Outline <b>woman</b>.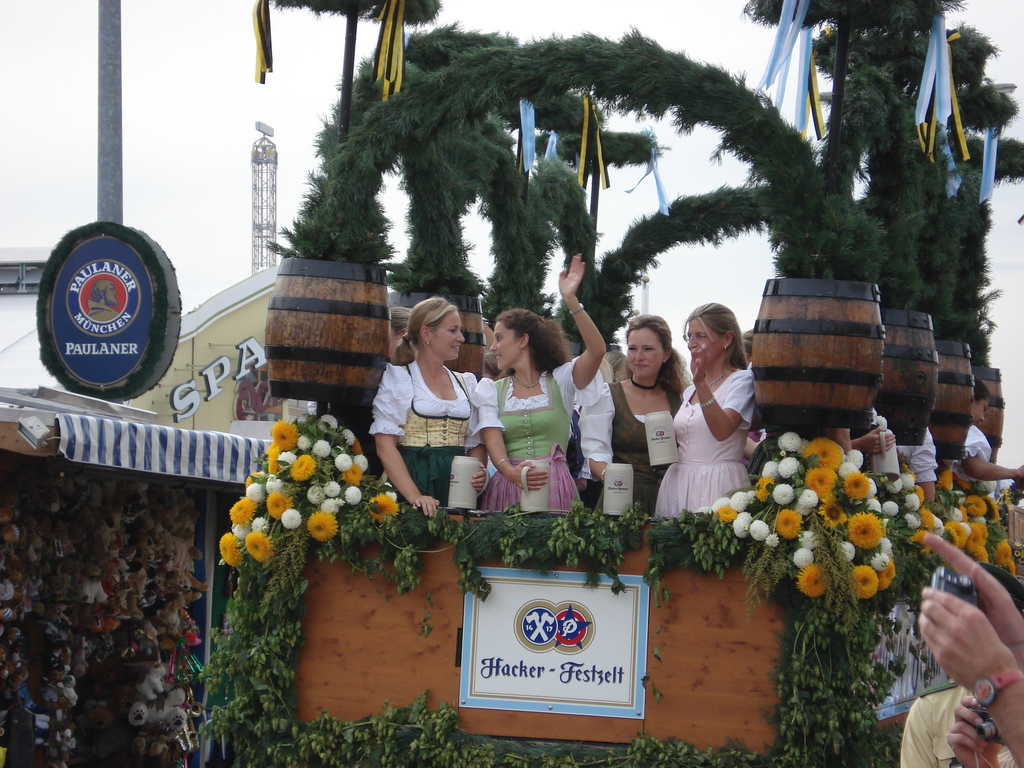
Outline: bbox(368, 297, 486, 512).
